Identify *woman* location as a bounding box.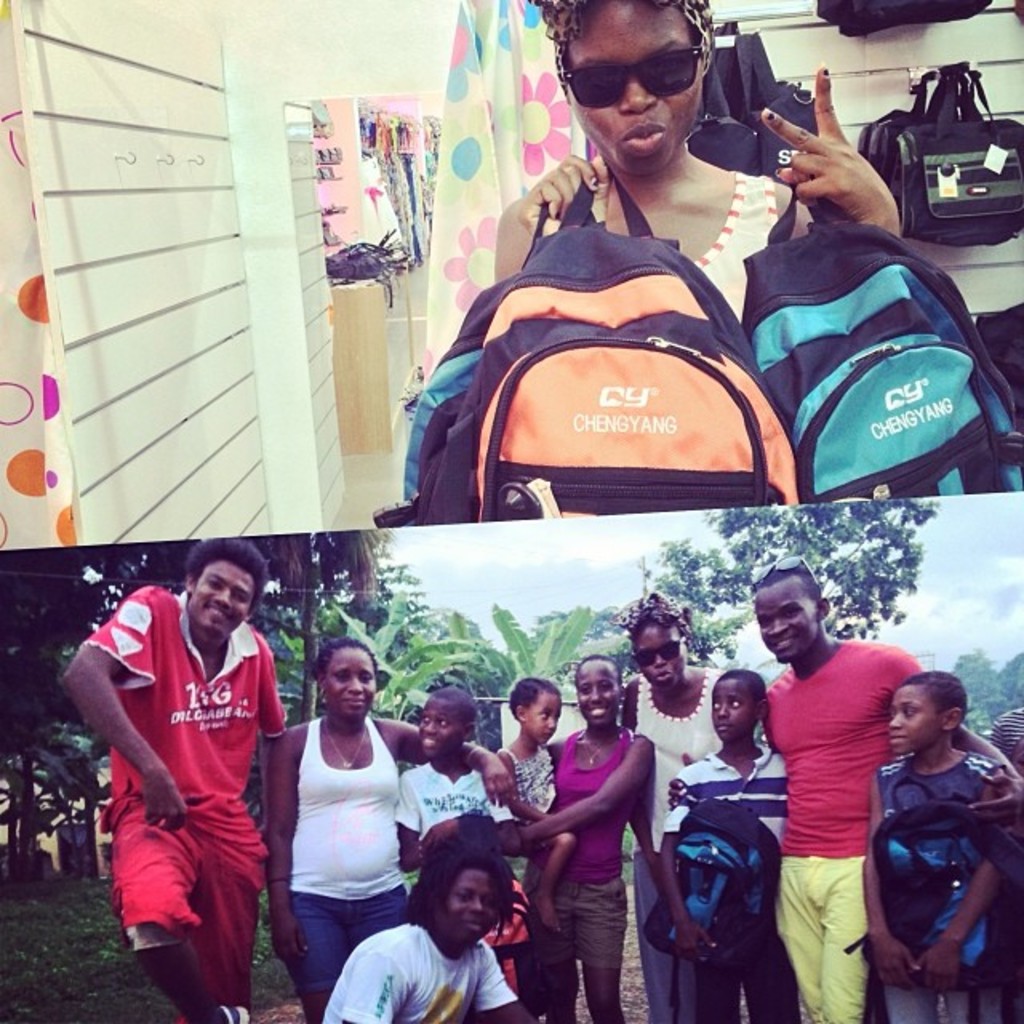
<region>621, 587, 758, 1021</region>.
